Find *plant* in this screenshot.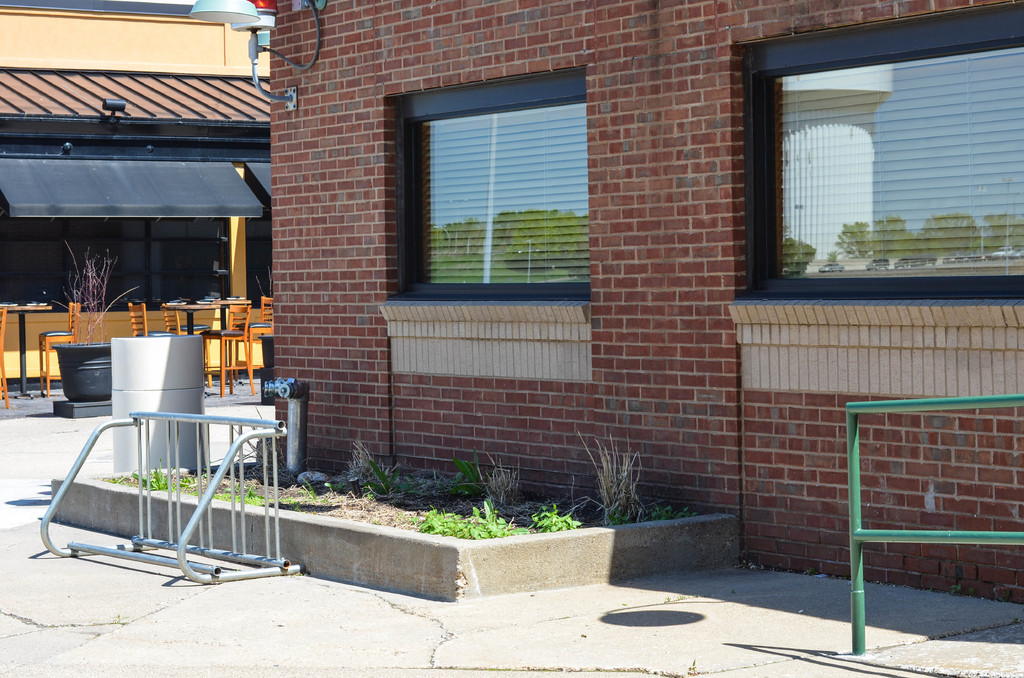
The bounding box for *plant* is 496/445/524/504.
